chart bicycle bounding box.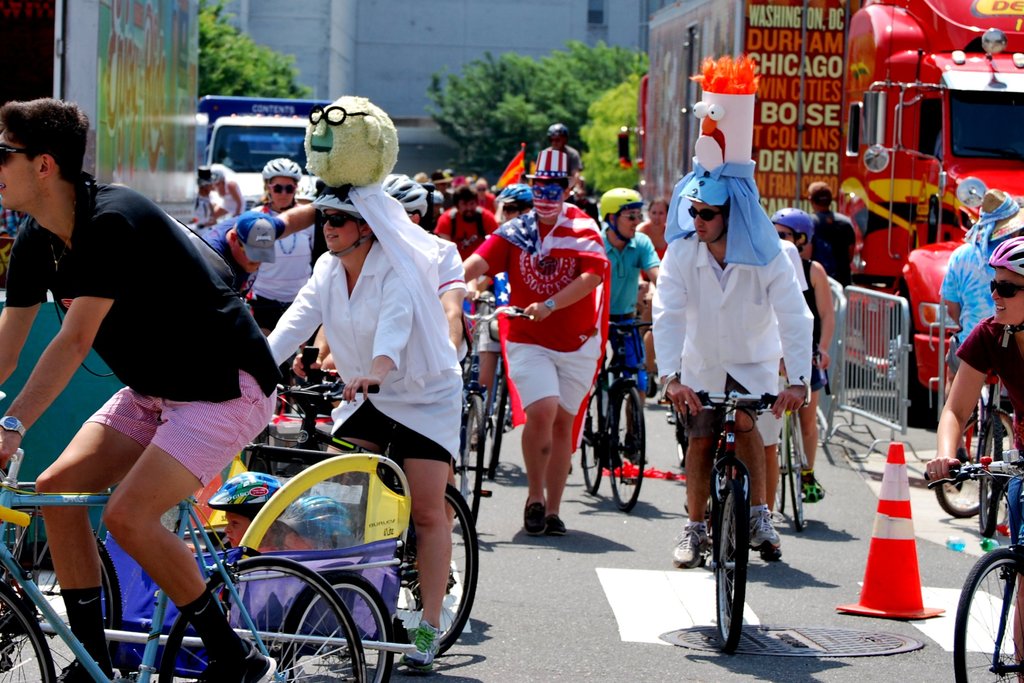
Charted: (left=917, top=443, right=1023, bottom=679).
